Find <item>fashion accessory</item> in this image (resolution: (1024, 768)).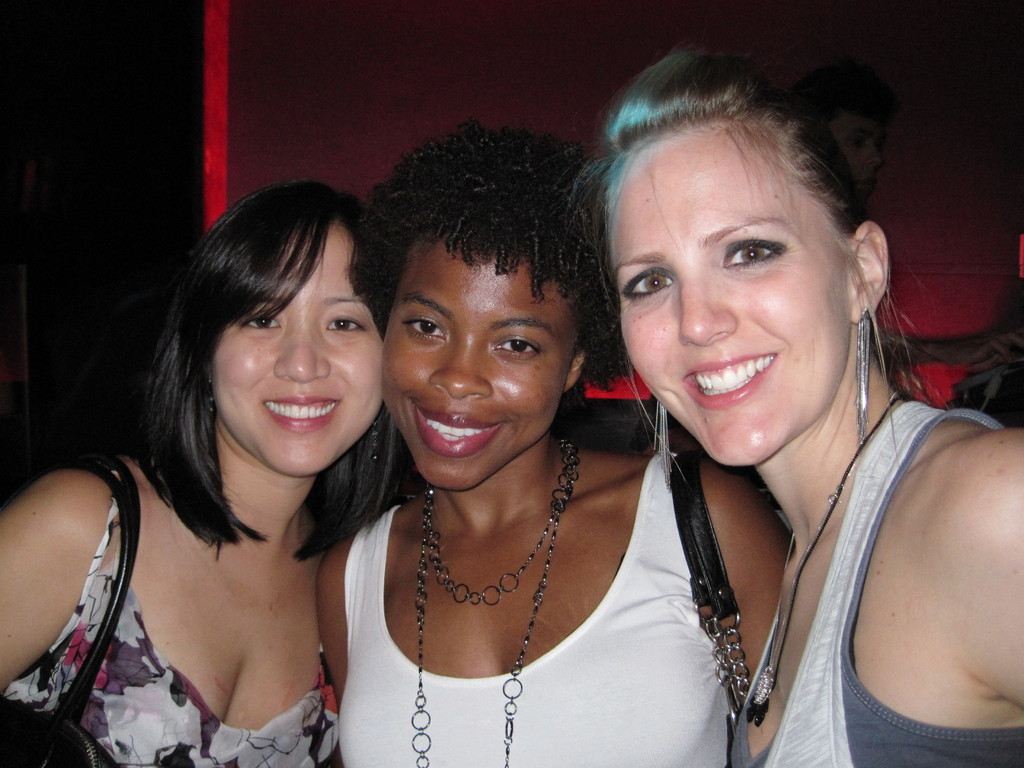
(x1=413, y1=431, x2=581, y2=767).
